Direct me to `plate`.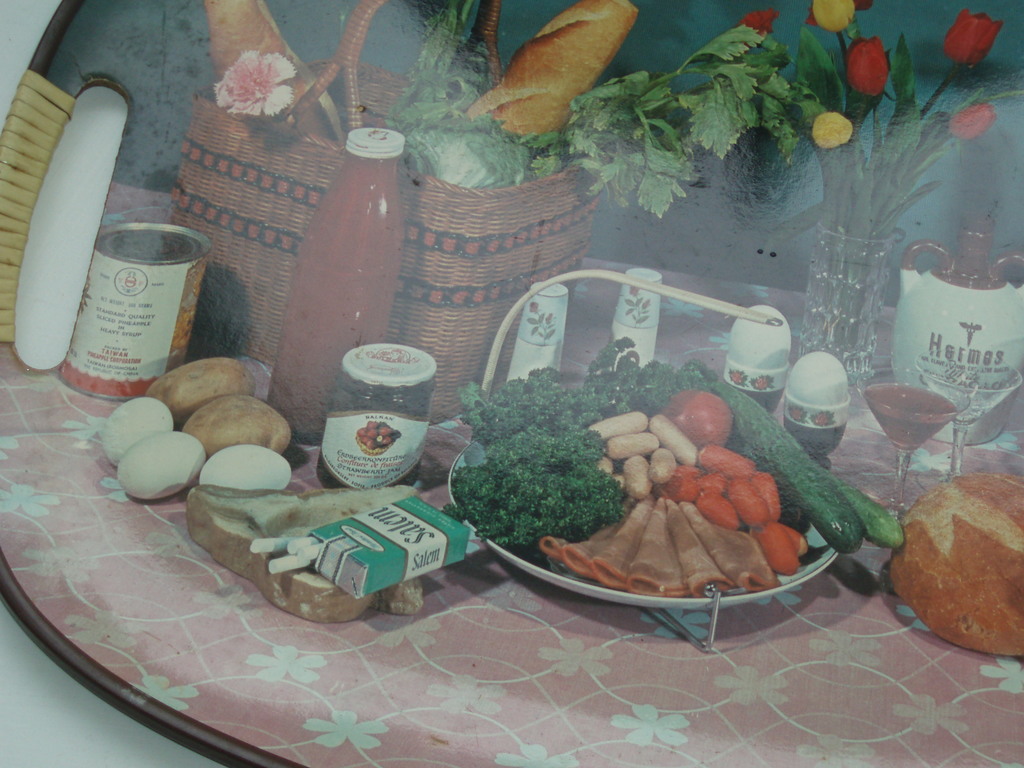
Direction: x1=446, y1=442, x2=839, y2=608.
